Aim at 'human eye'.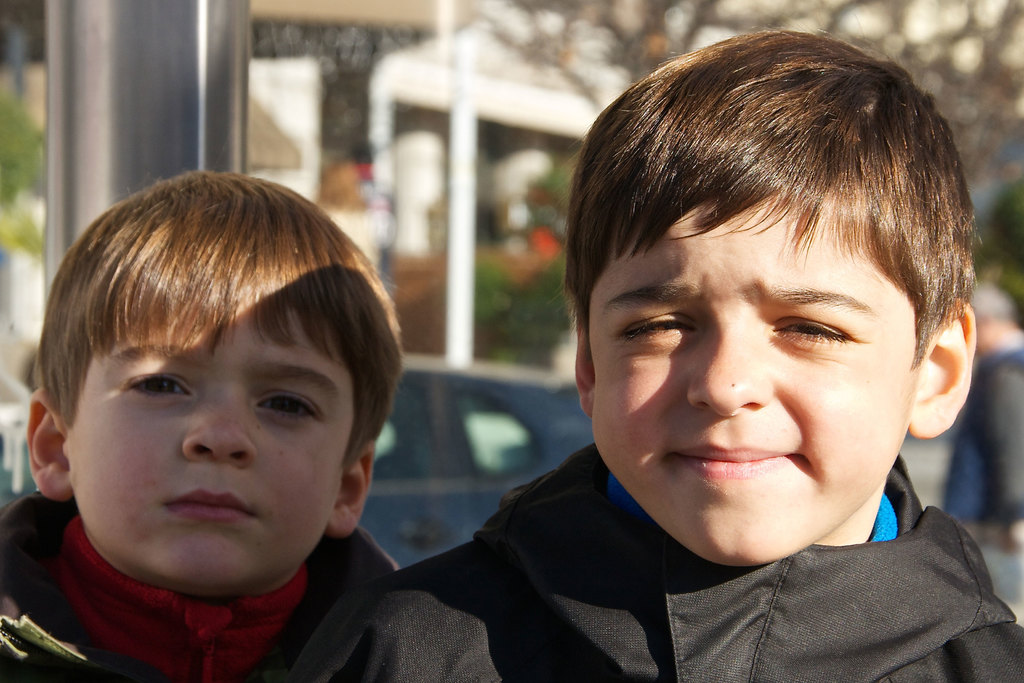
Aimed at l=769, t=315, r=875, b=354.
